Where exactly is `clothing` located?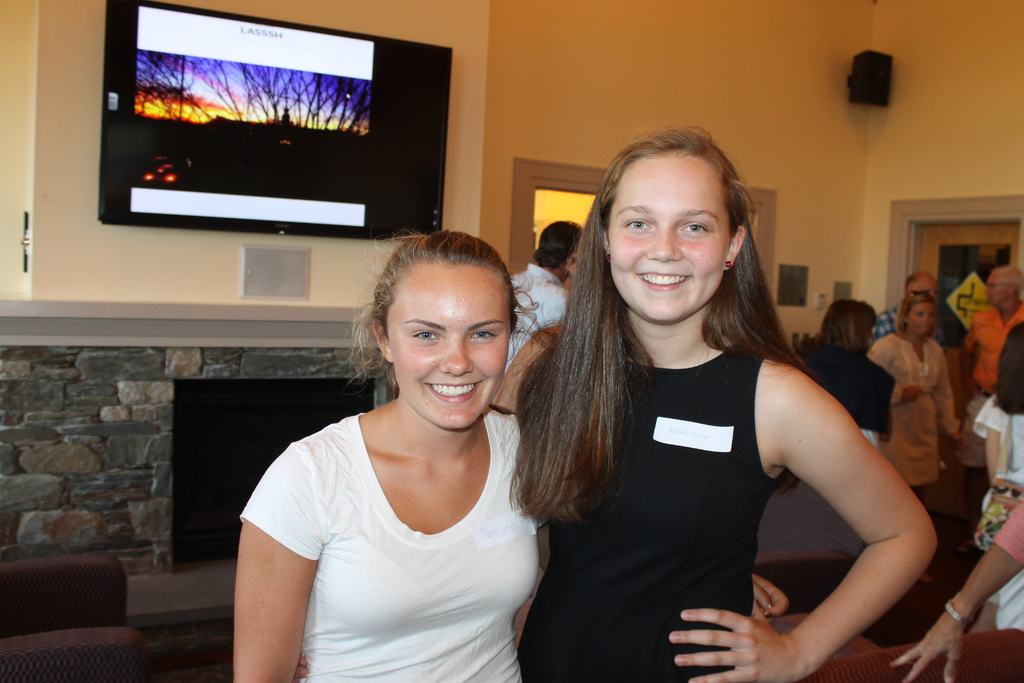
Its bounding box is Rect(799, 331, 899, 444).
